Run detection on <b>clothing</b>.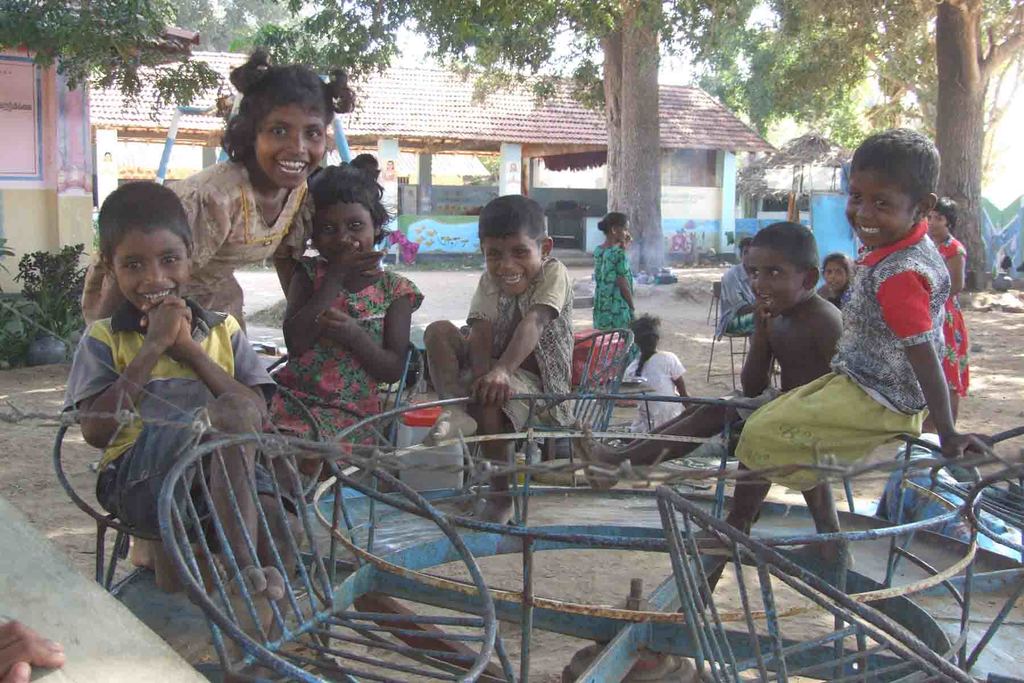
Result: locate(721, 261, 755, 336).
